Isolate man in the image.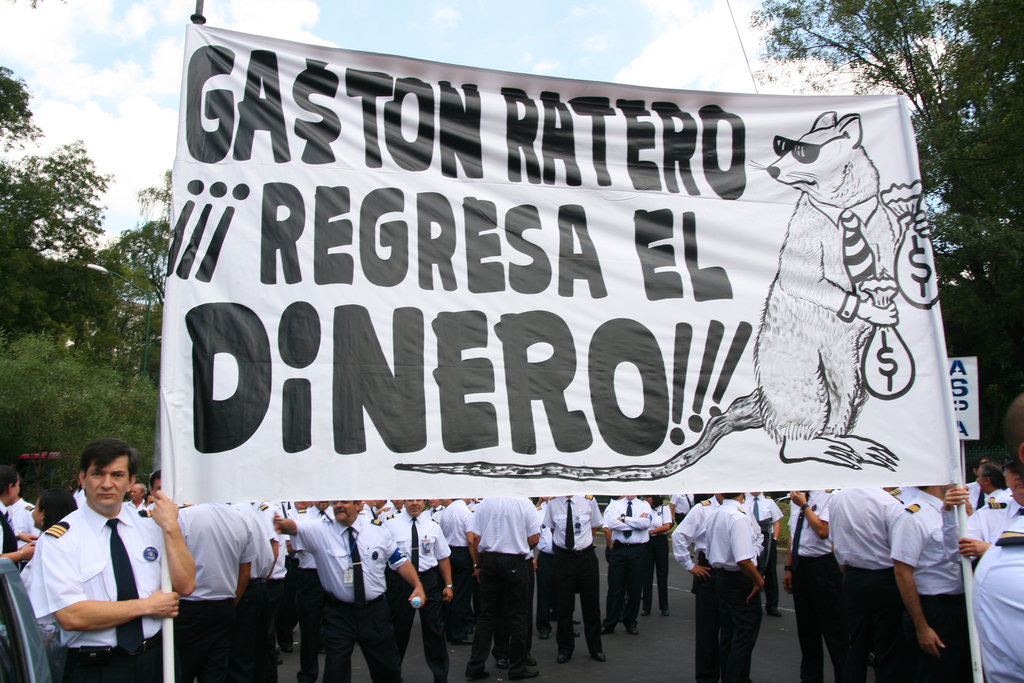
Isolated region: box(467, 483, 546, 682).
